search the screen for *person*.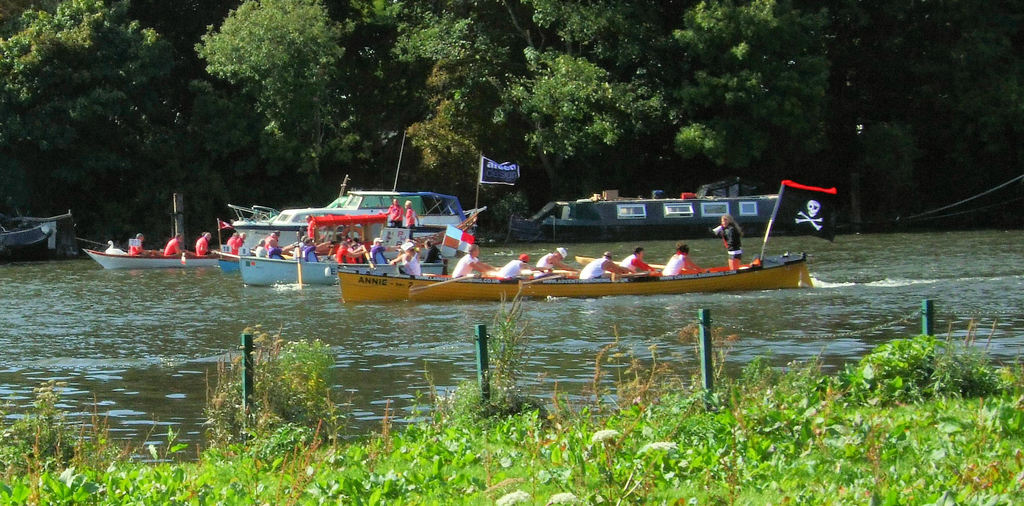
Found at [264,227,284,252].
